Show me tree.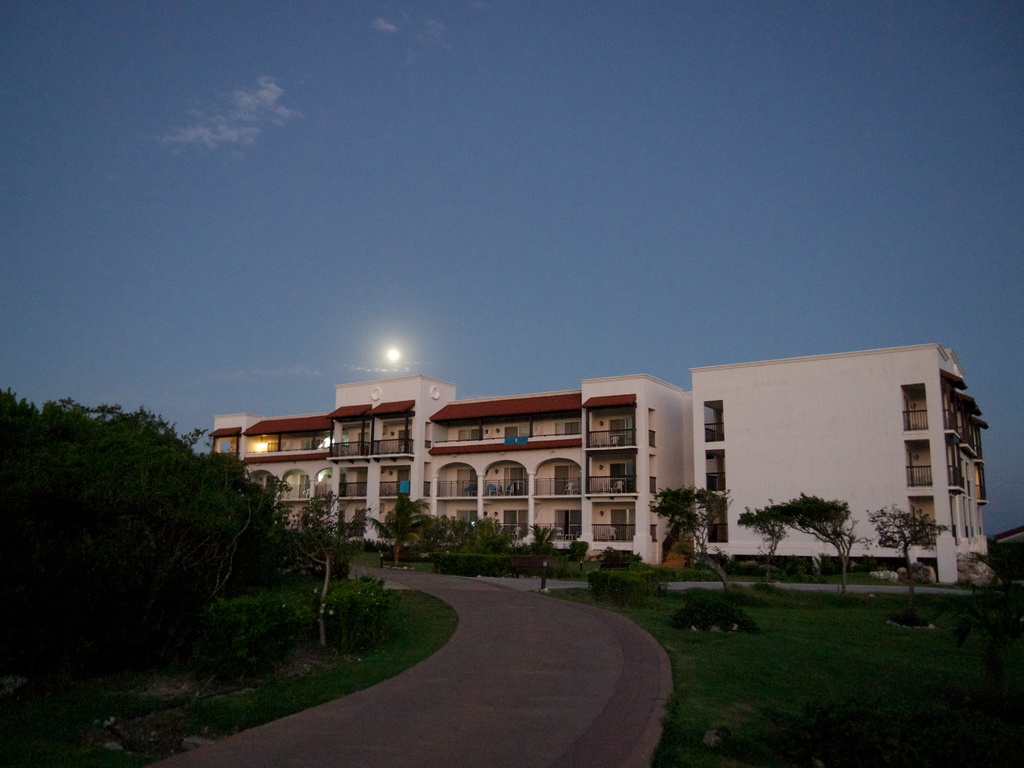
tree is here: box=[520, 511, 563, 573].
